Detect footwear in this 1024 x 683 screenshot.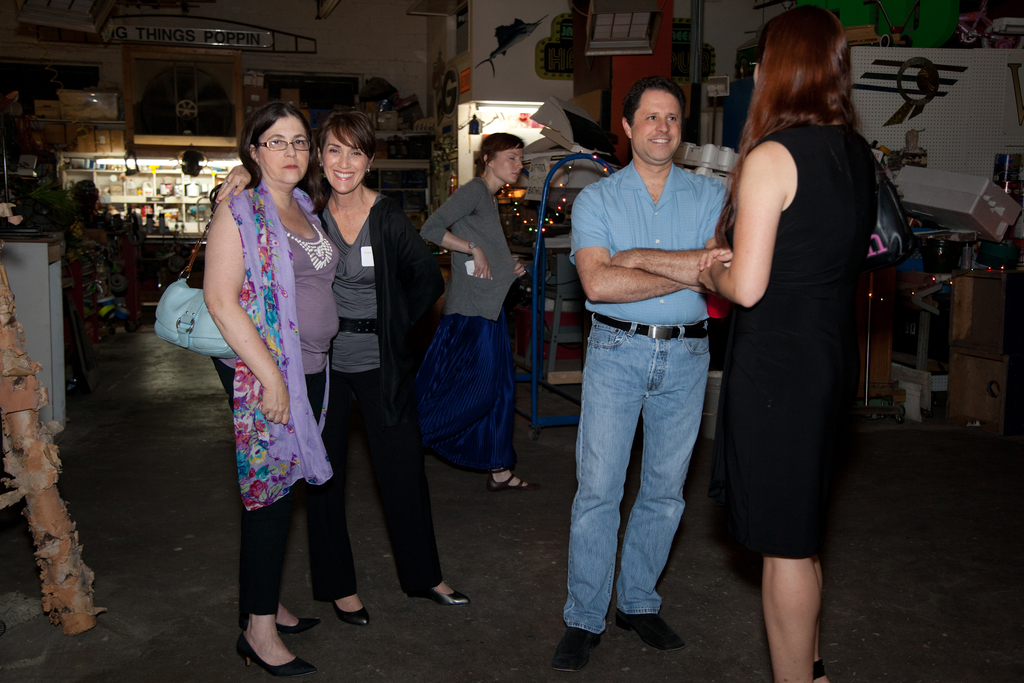
Detection: Rect(223, 612, 303, 678).
